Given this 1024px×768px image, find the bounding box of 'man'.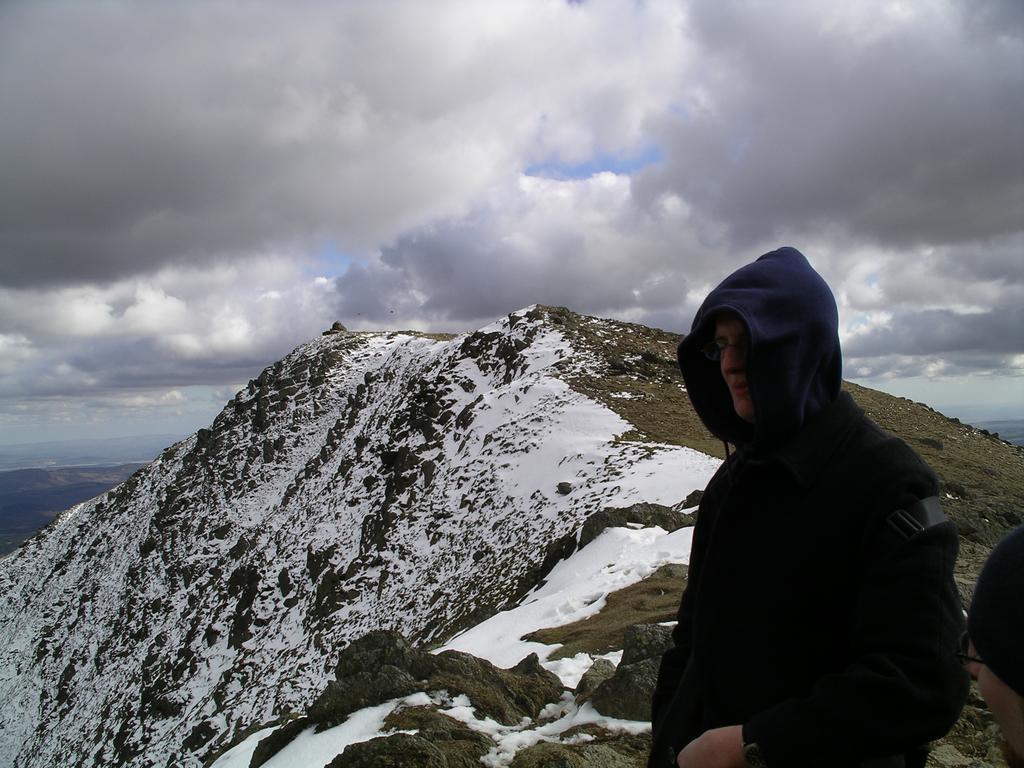
select_region(632, 244, 975, 764).
